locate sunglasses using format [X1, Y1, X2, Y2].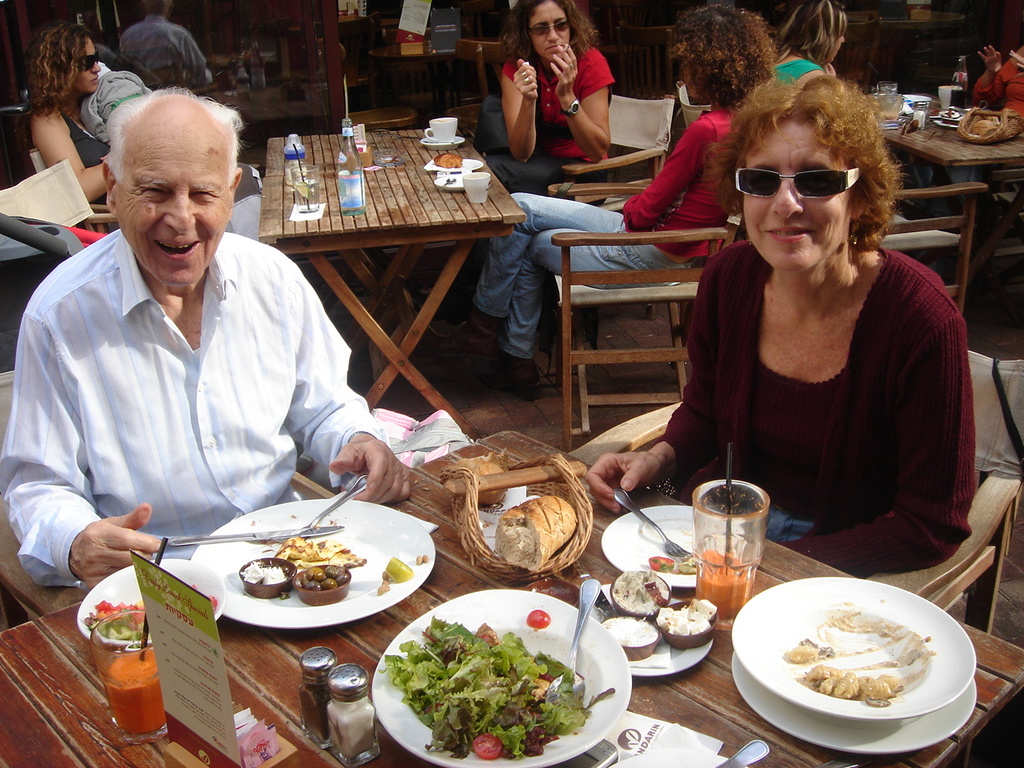
[79, 47, 101, 71].
